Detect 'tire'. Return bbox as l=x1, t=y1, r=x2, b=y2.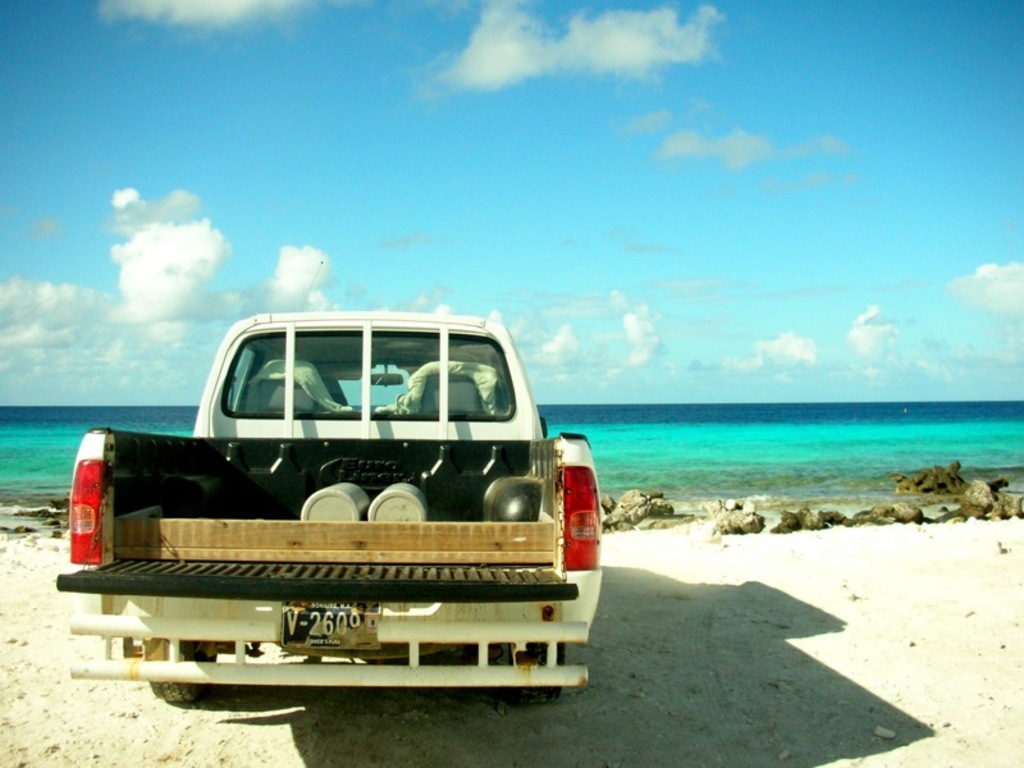
l=500, t=641, r=570, b=713.
